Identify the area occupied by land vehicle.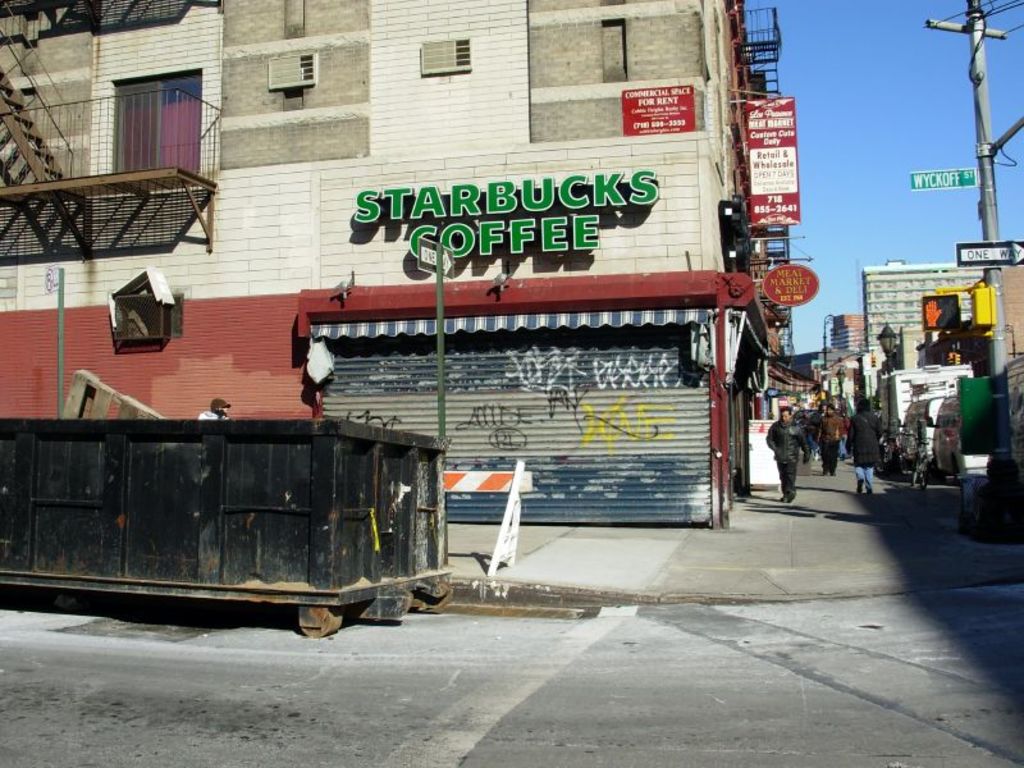
Area: <box>895,397,950,479</box>.
